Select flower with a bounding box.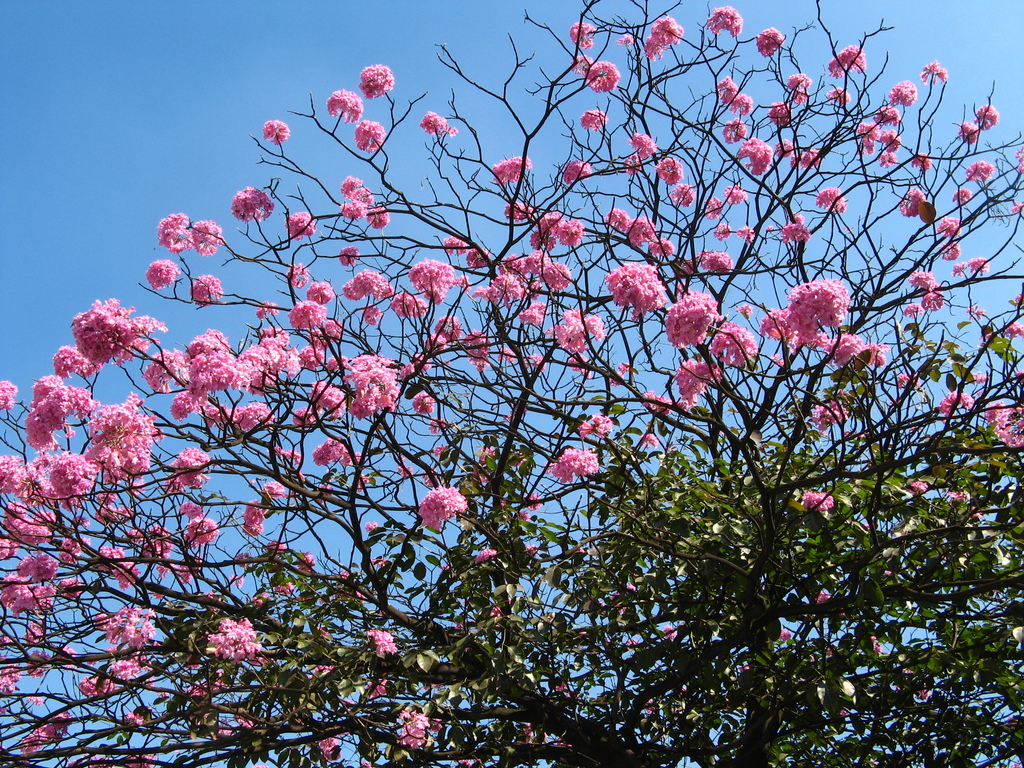
669:182:694:209.
